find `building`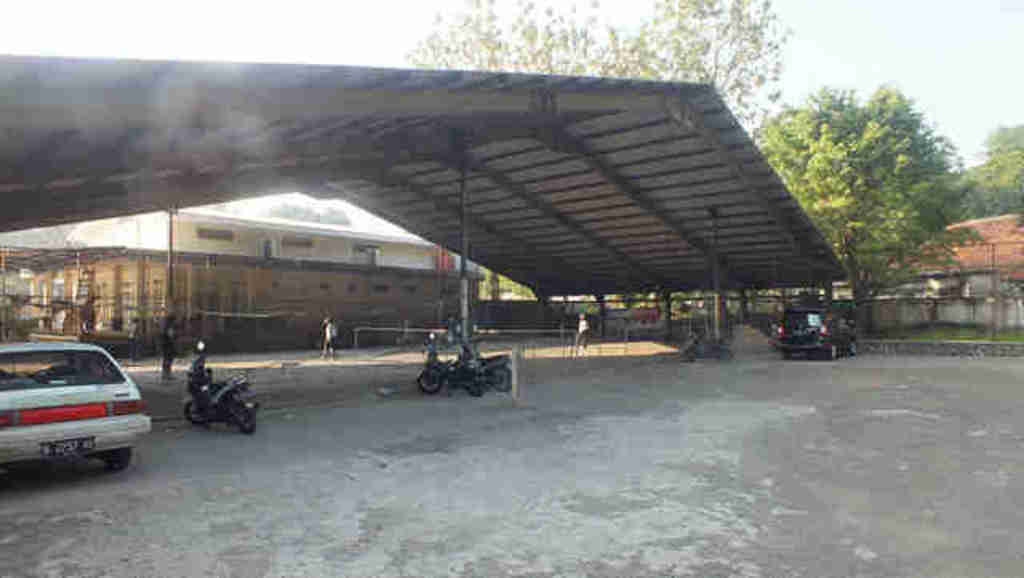
{"x1": 0, "y1": 208, "x2": 488, "y2": 363}
